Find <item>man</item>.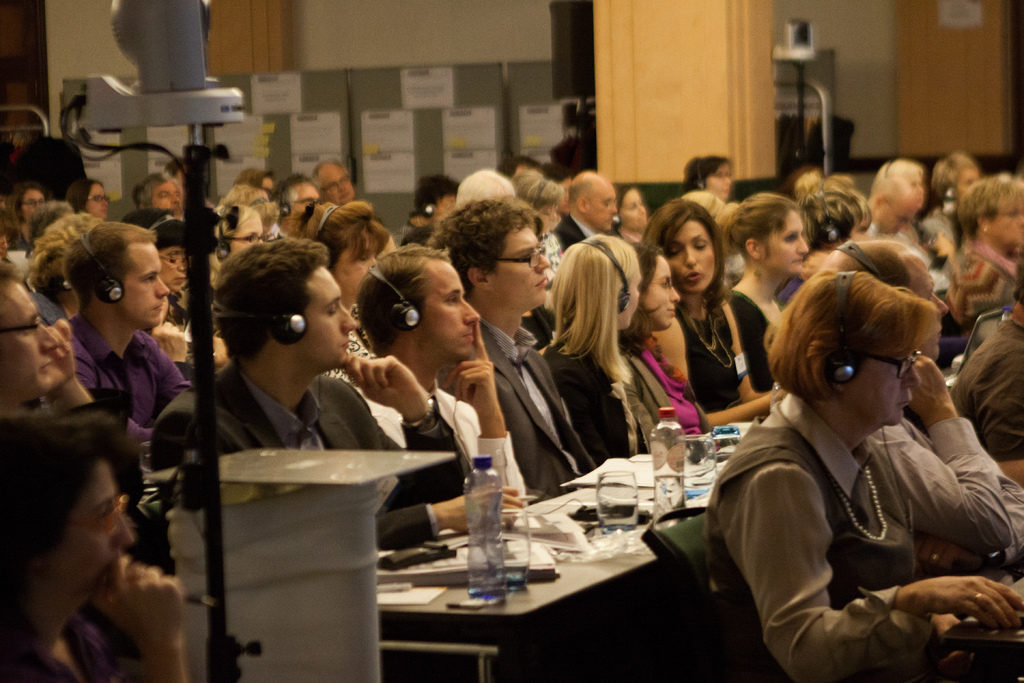
x1=145, y1=235, x2=524, y2=564.
